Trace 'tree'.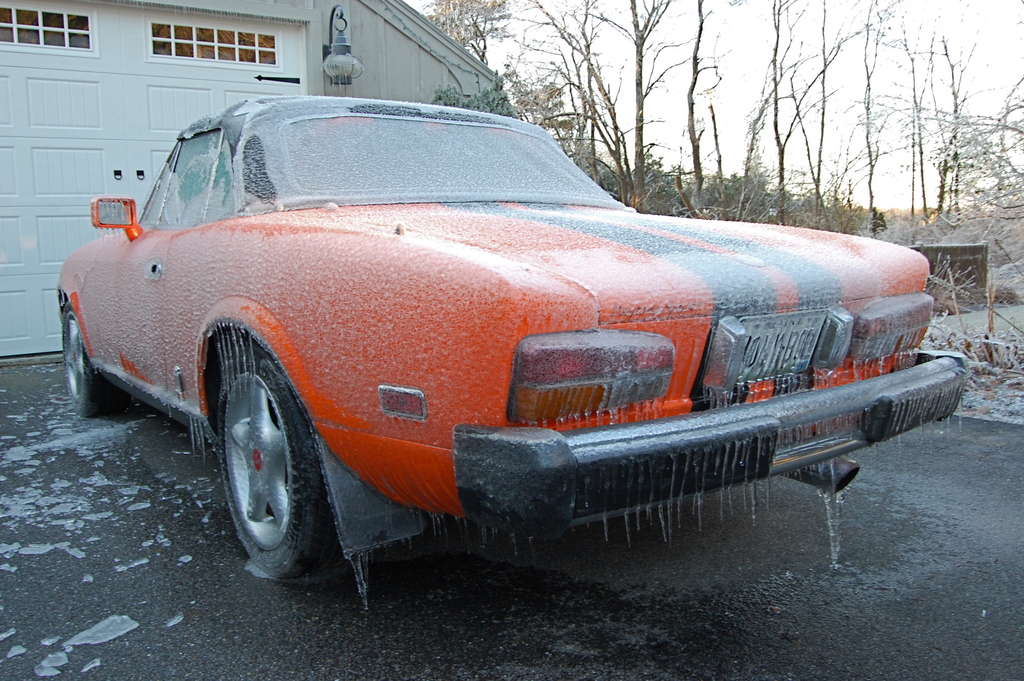
Traced to {"x1": 417, "y1": 0, "x2": 506, "y2": 67}.
